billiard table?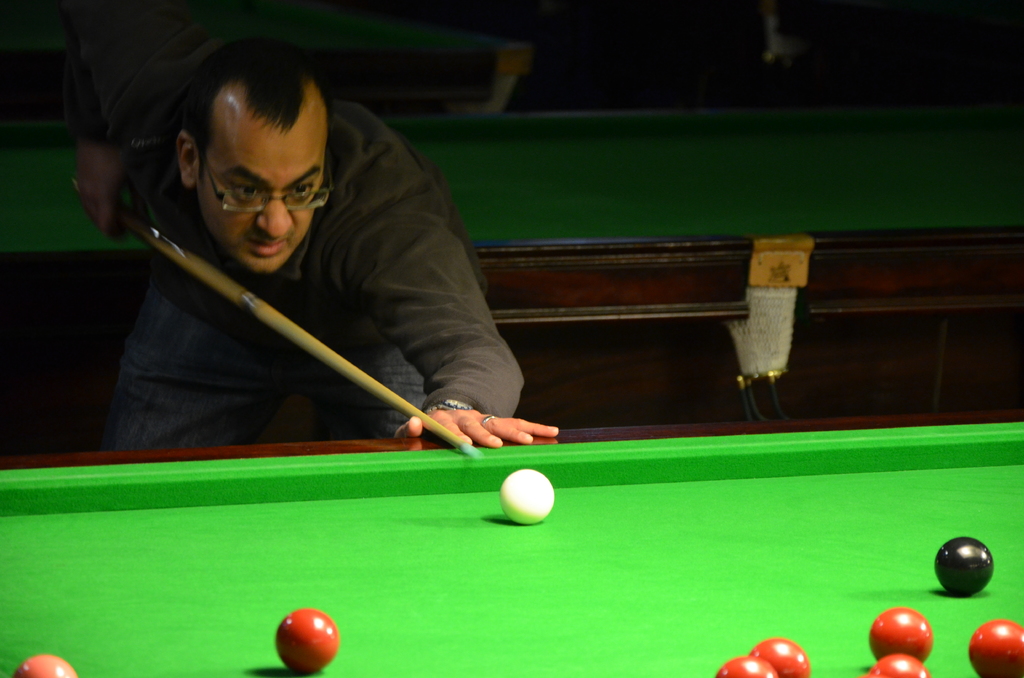
Rect(0, 408, 1023, 677)
